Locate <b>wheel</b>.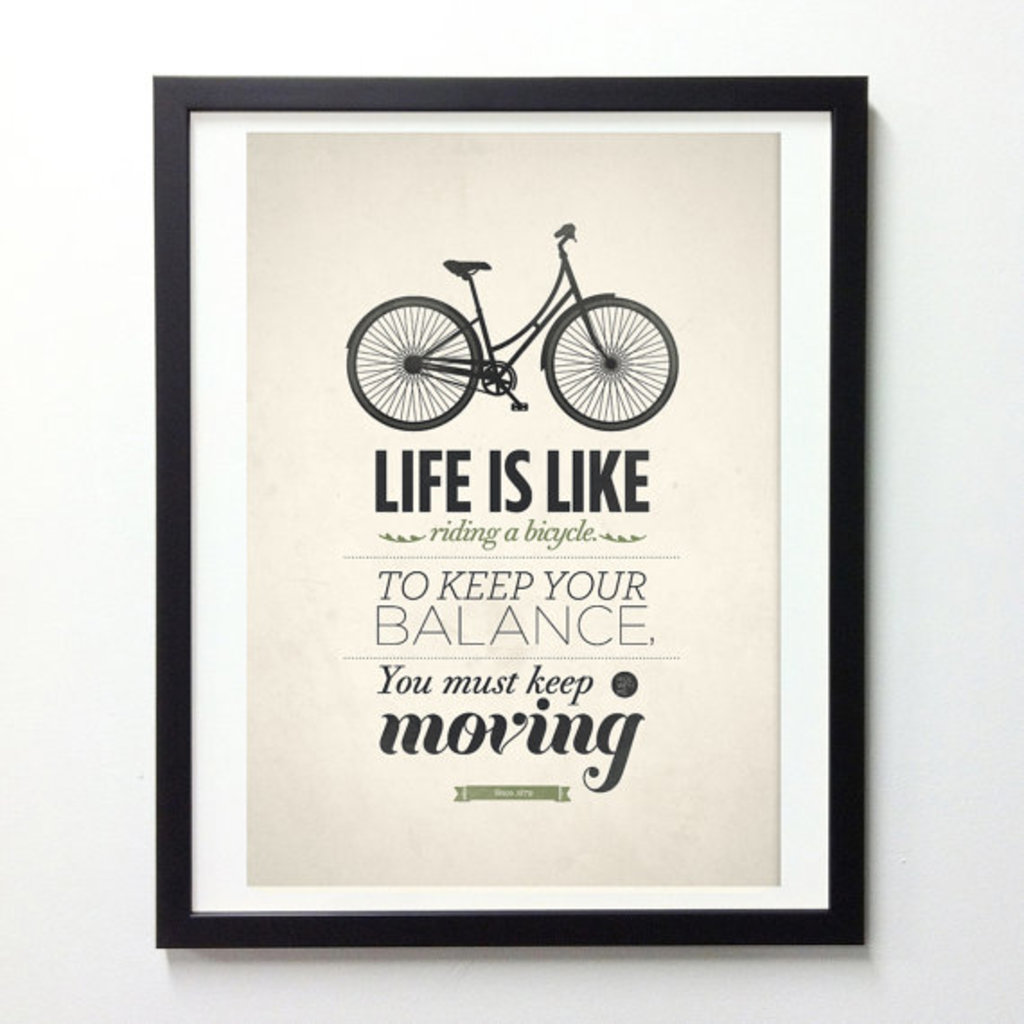
Bounding box: crop(546, 298, 679, 433).
